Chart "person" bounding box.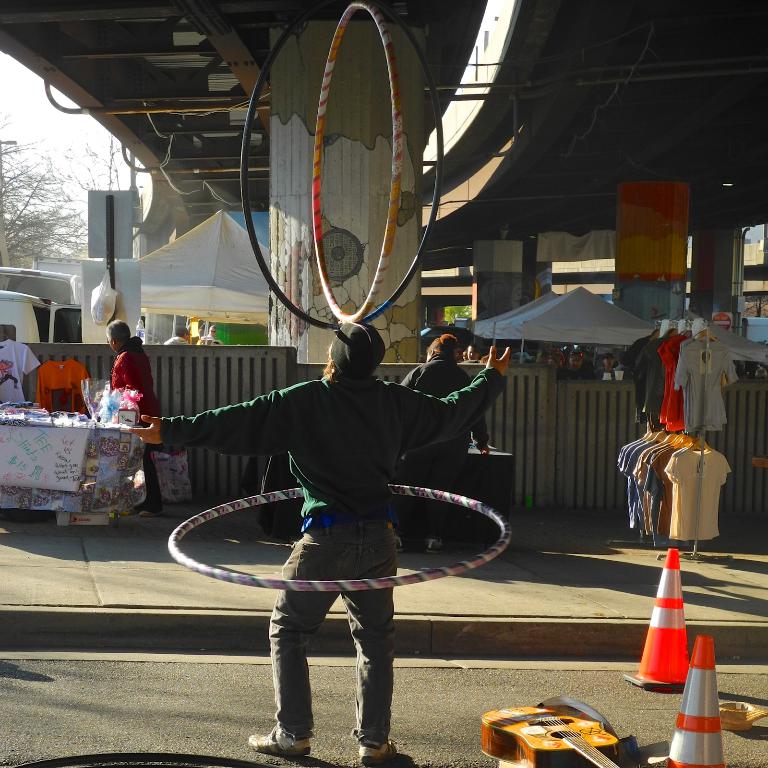
Charted: box(595, 350, 613, 379).
